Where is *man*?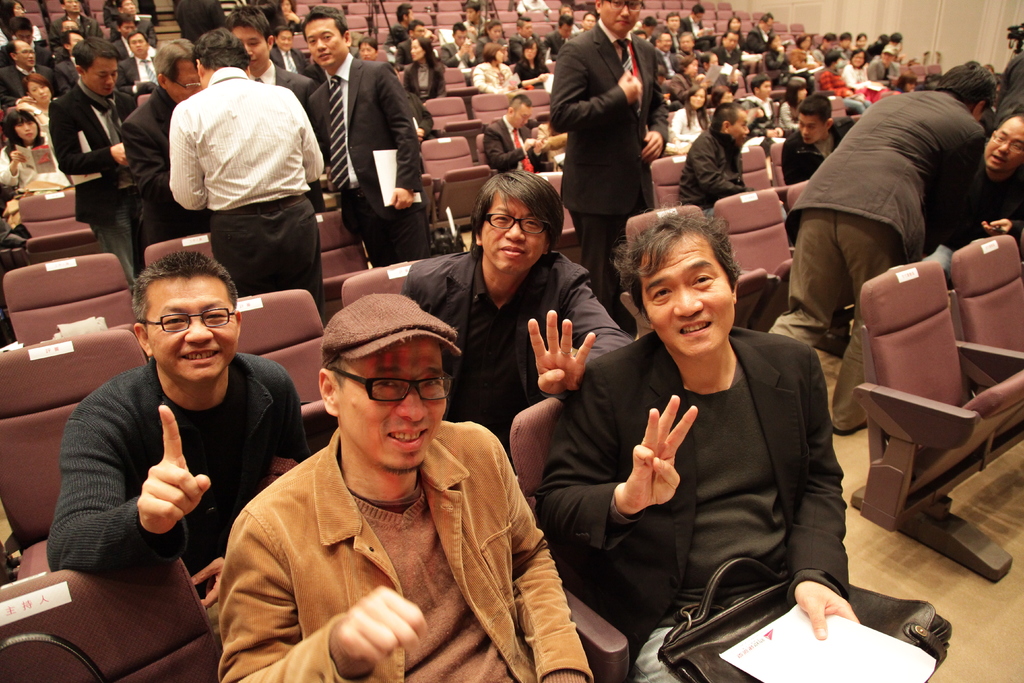
<bbox>947, 110, 1023, 248</bbox>.
